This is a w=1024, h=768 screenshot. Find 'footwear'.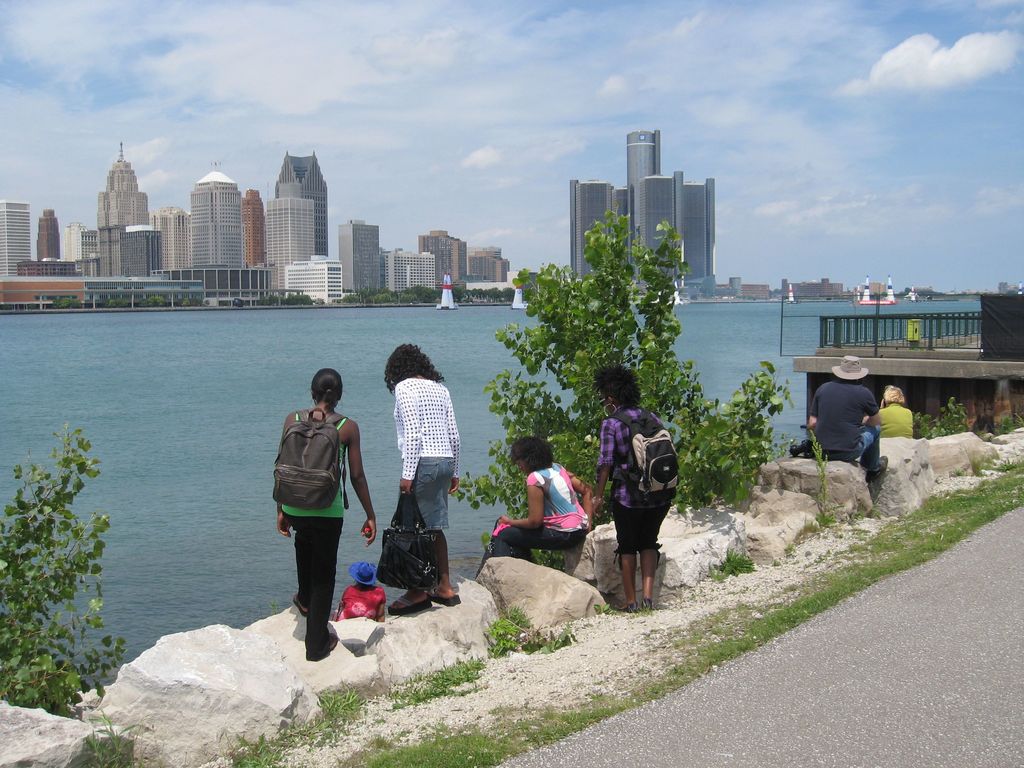
Bounding box: BBox(388, 594, 431, 615).
